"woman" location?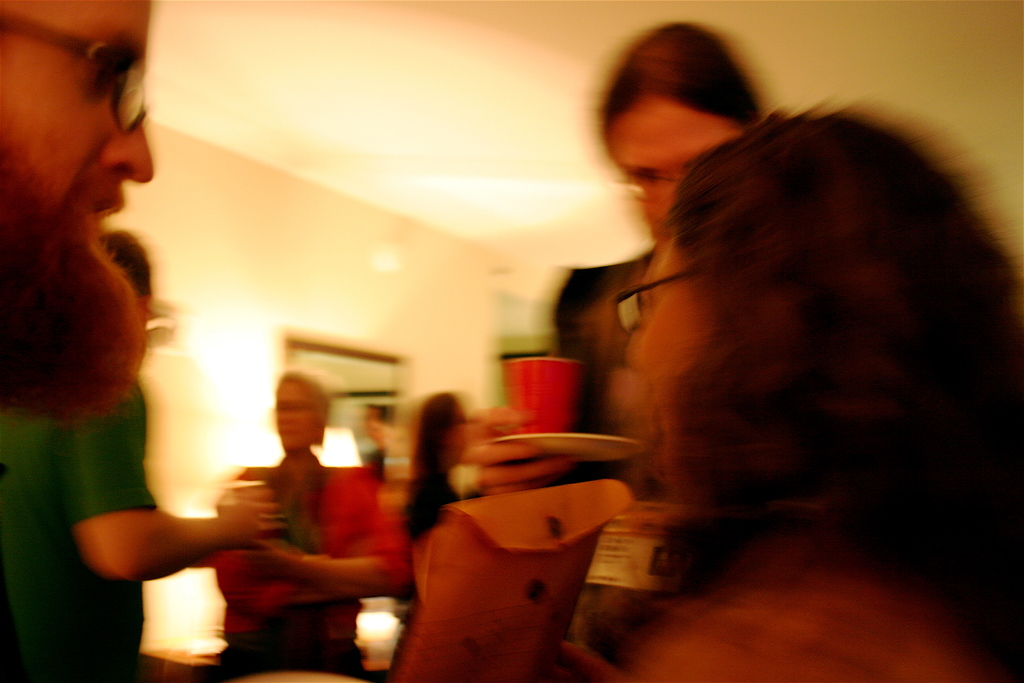
(x1=0, y1=372, x2=163, y2=682)
